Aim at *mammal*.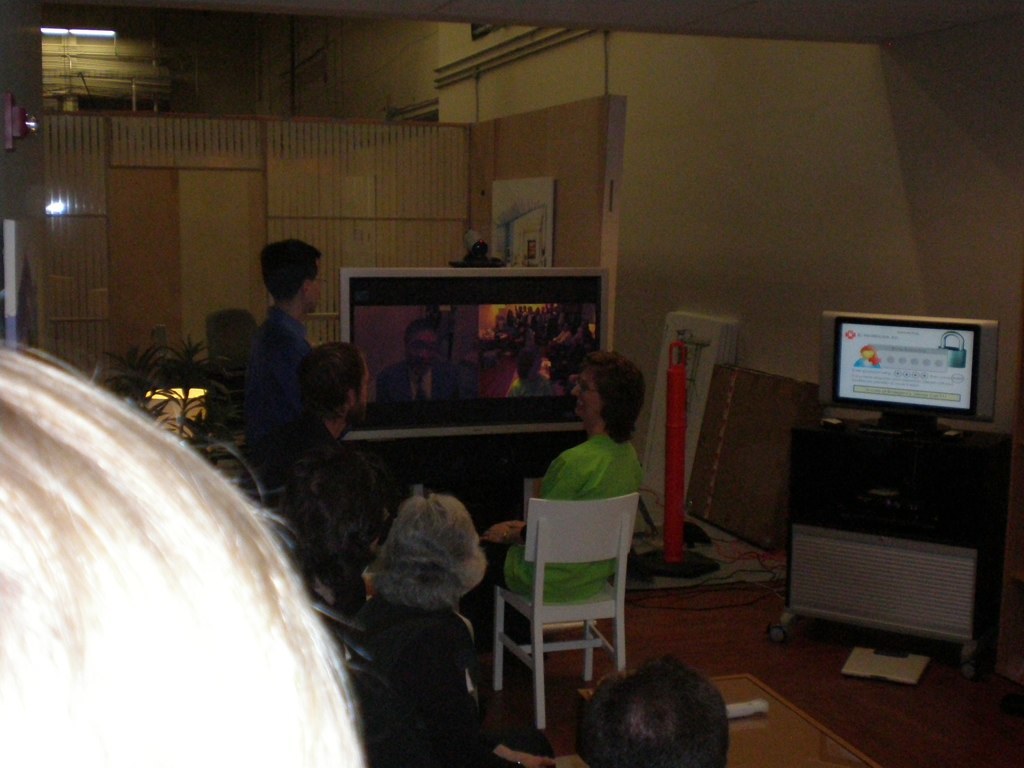
Aimed at left=384, top=320, right=464, bottom=400.
